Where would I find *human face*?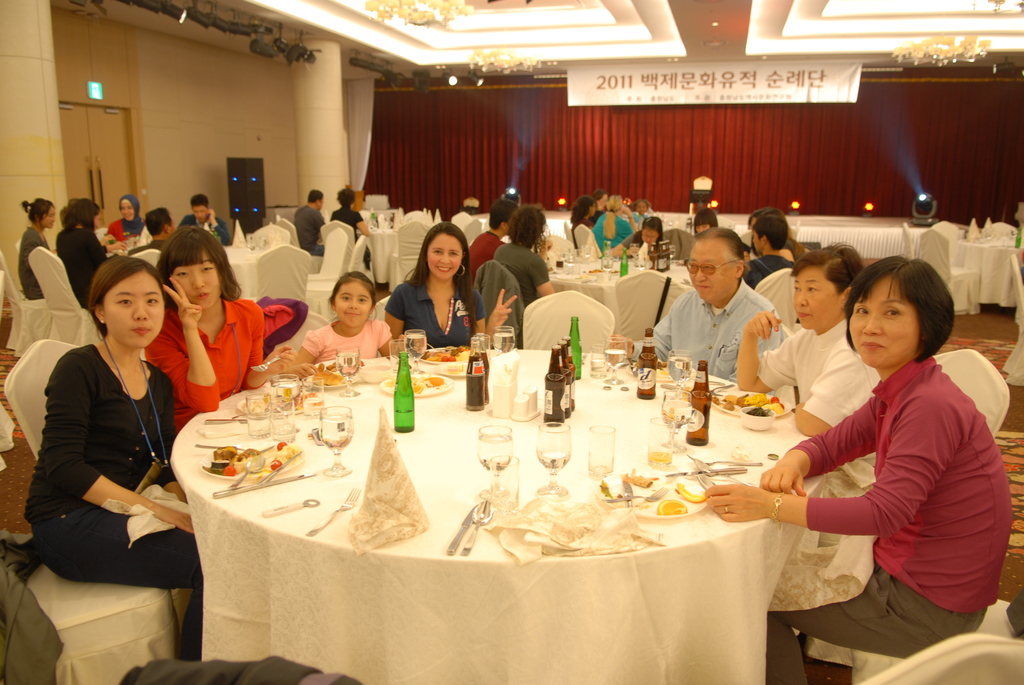
At detection(101, 274, 163, 347).
